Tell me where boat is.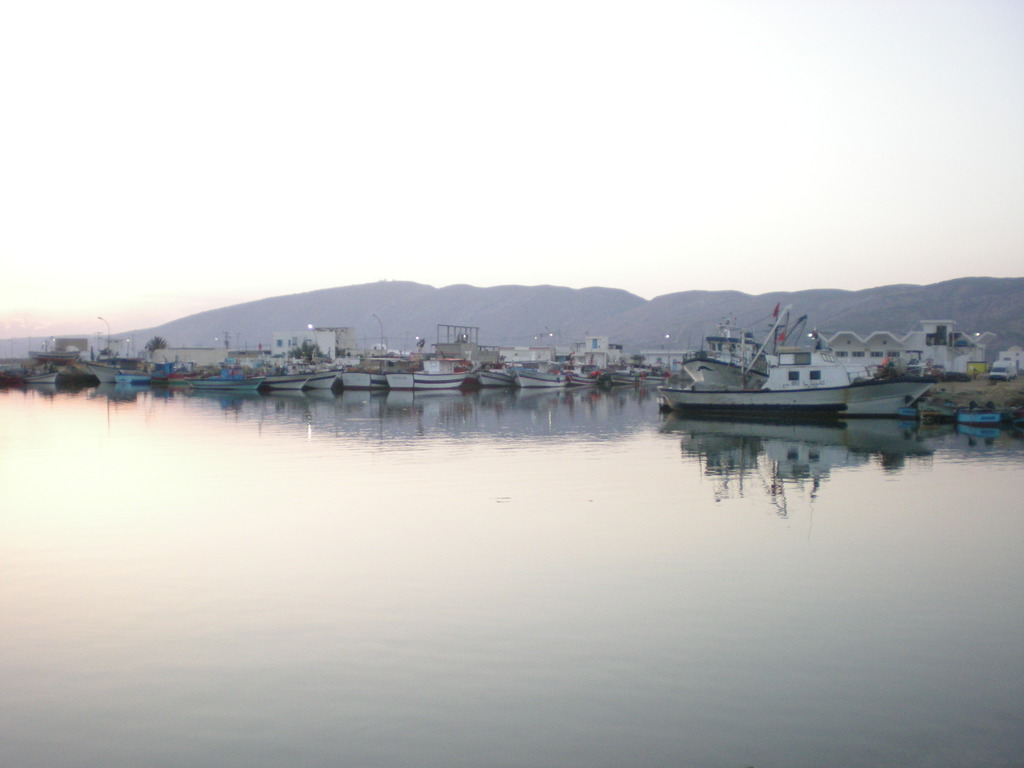
boat is at 90 351 145 383.
